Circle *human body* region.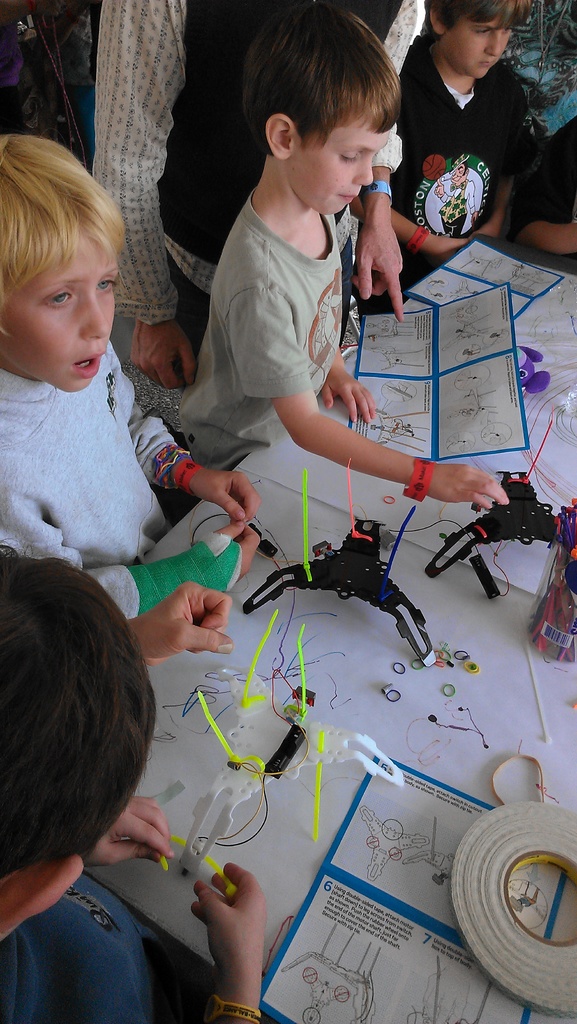
Region: box=[0, 543, 200, 1020].
